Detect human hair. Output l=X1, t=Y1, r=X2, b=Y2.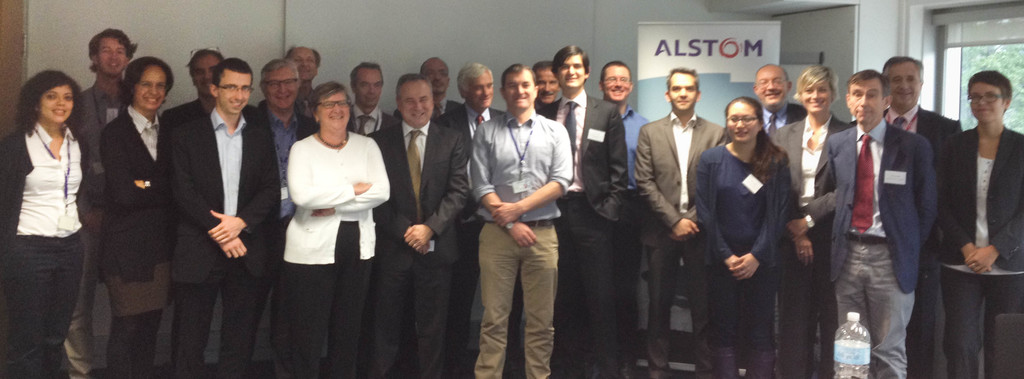
l=666, t=69, r=696, b=90.
